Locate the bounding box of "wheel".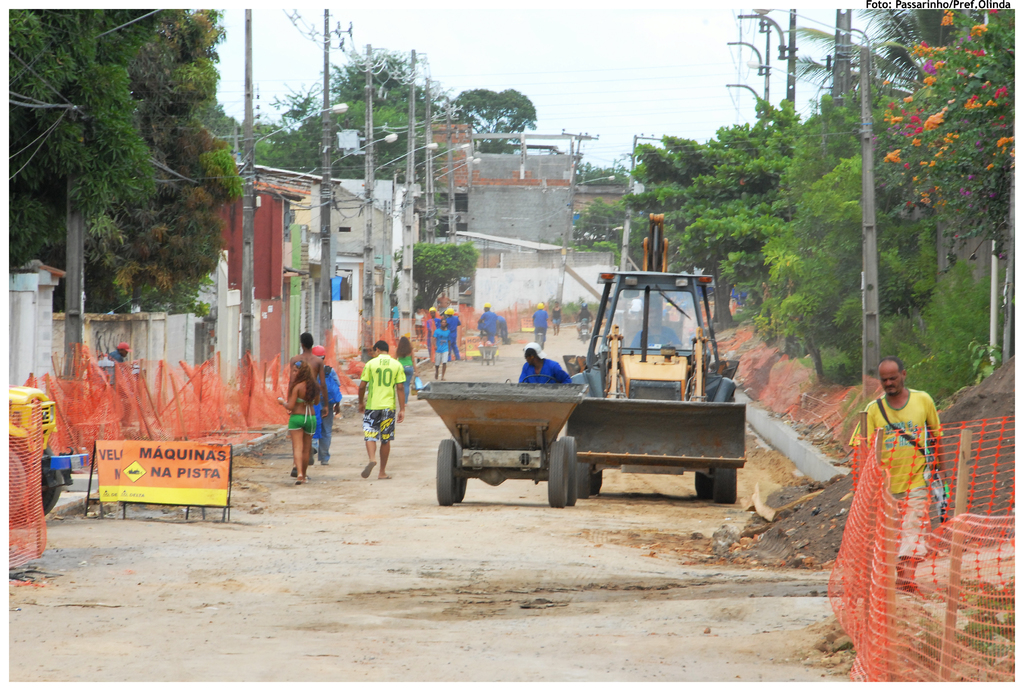
Bounding box: <box>436,438,454,504</box>.
